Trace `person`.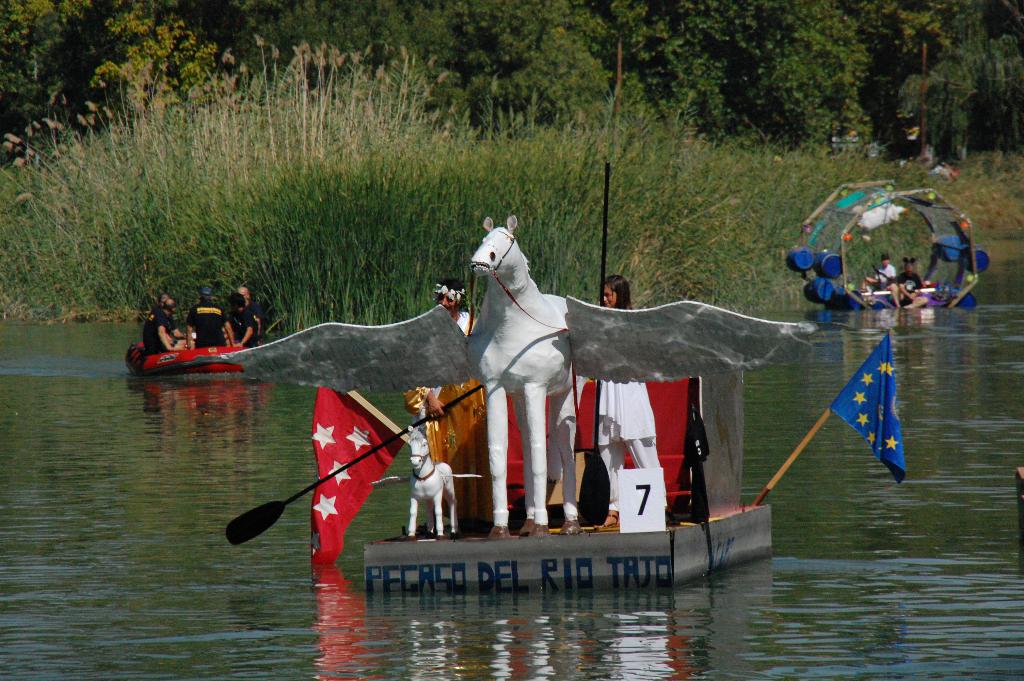
Traced to (141, 296, 200, 363).
